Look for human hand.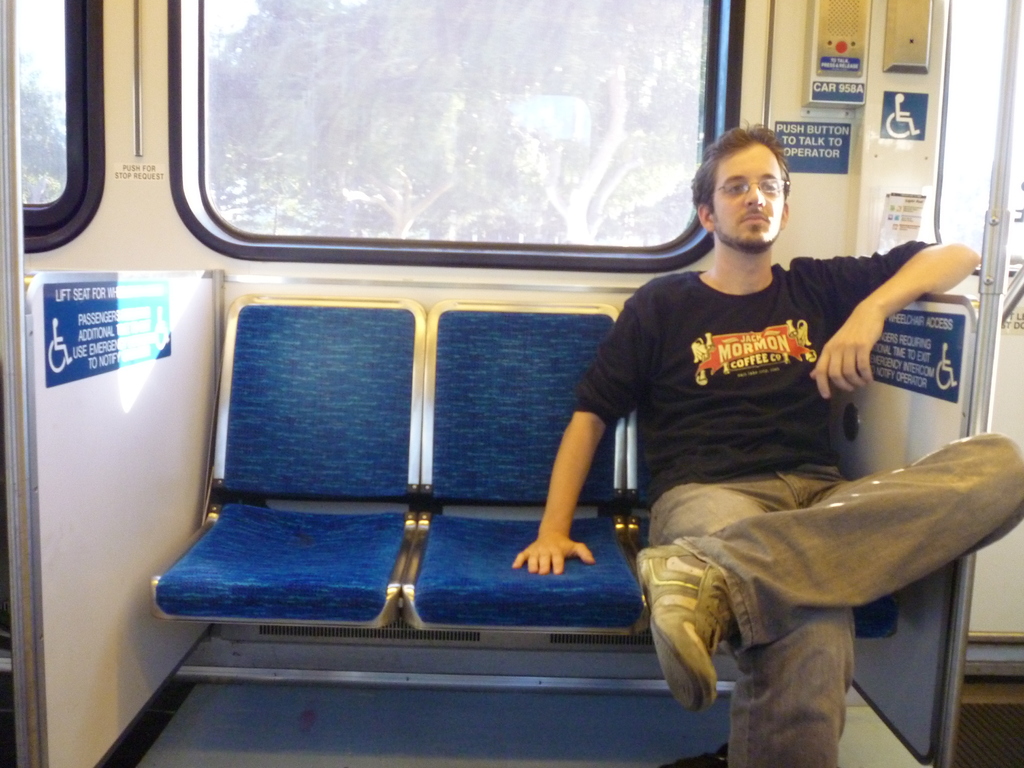
Found: BBox(828, 287, 907, 419).
